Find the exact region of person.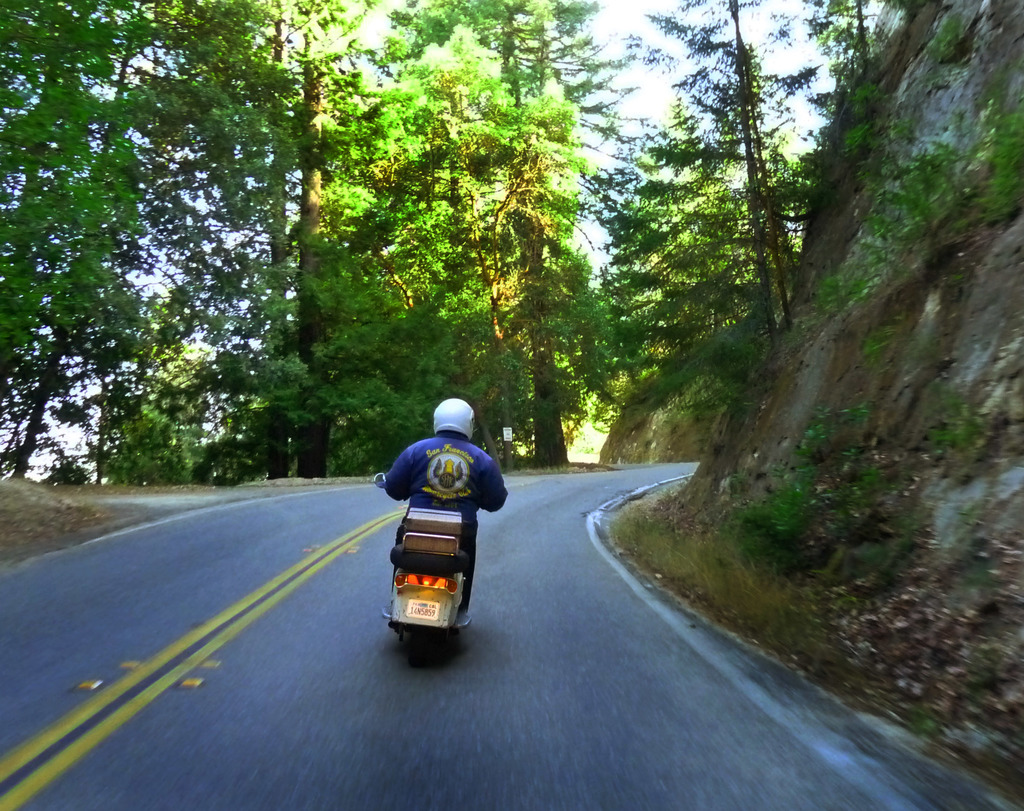
Exact region: x1=388 y1=402 x2=488 y2=641.
